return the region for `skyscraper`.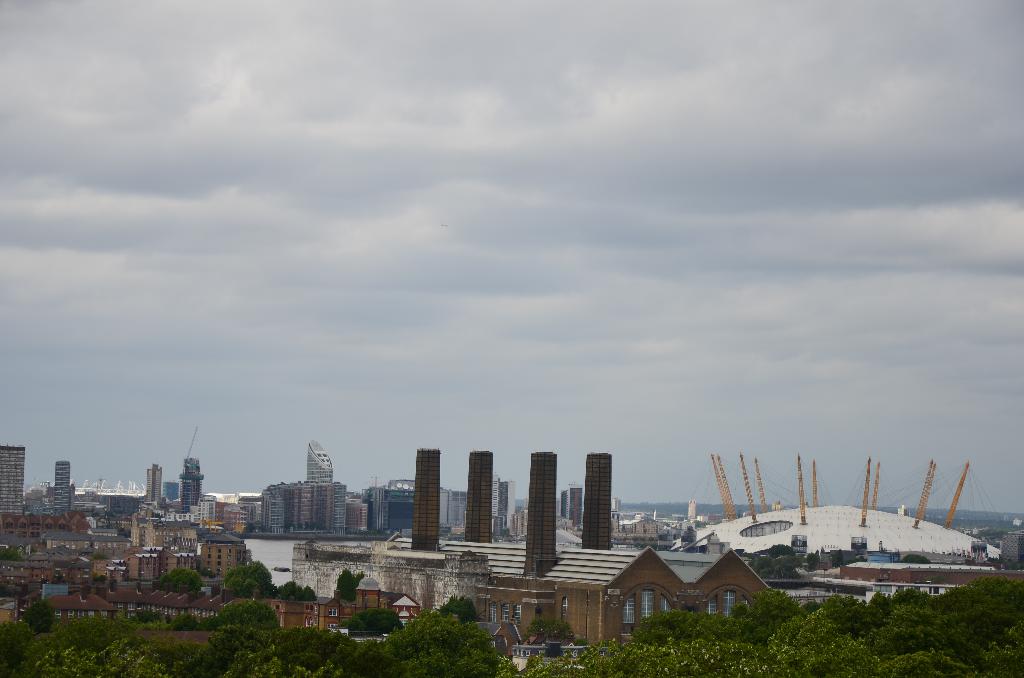
138:468:177:506.
